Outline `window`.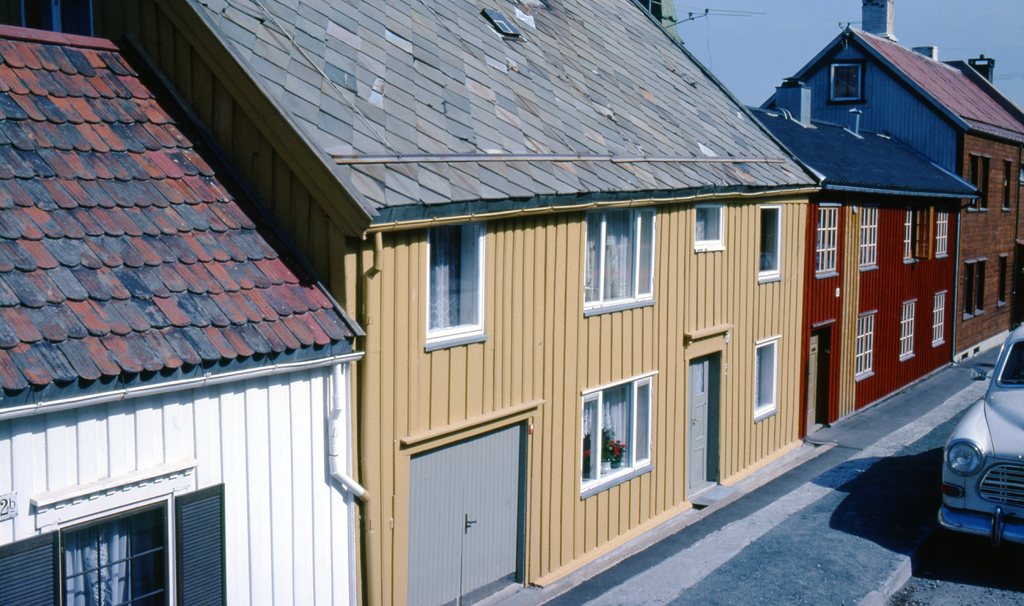
Outline: (694, 203, 726, 252).
